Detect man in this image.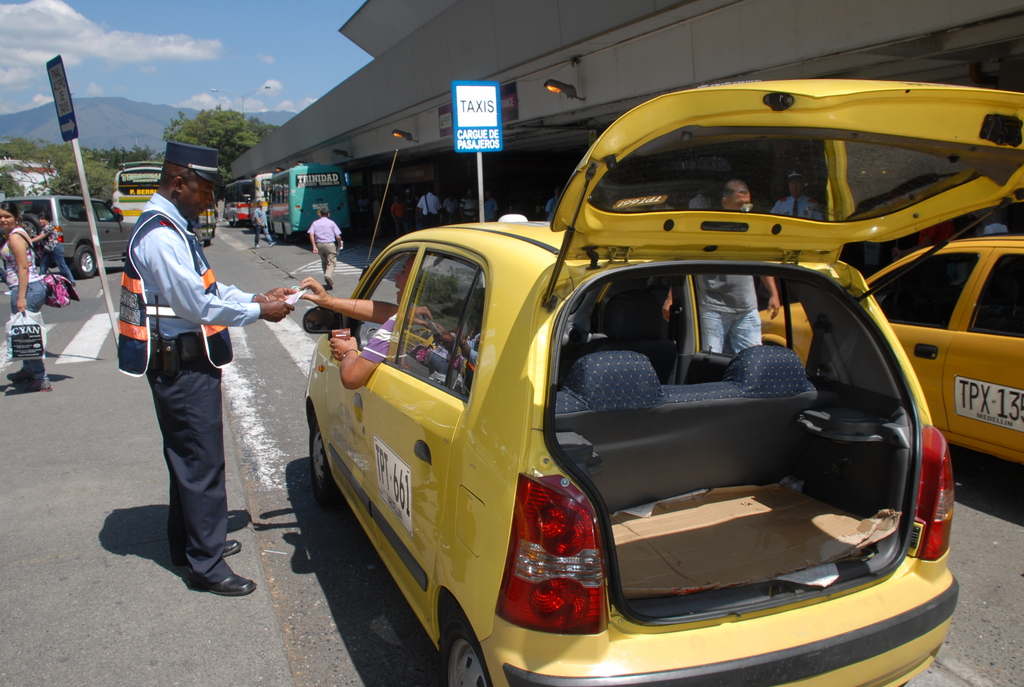
Detection: crop(113, 132, 307, 589).
